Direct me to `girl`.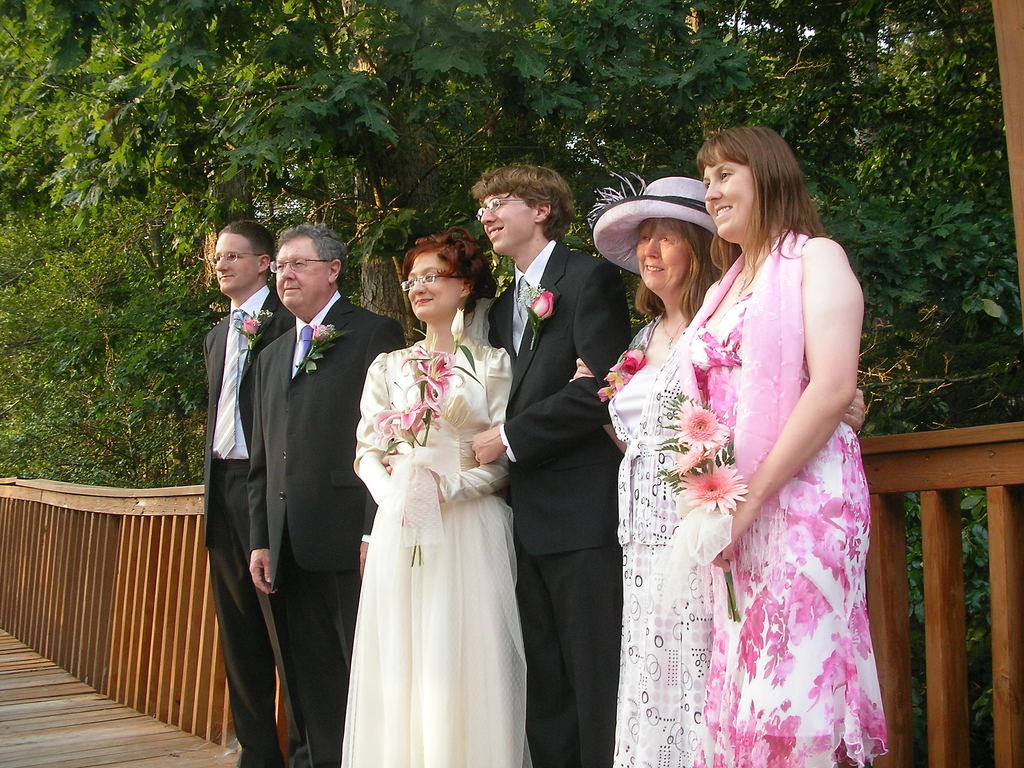
Direction: <region>348, 225, 533, 767</region>.
